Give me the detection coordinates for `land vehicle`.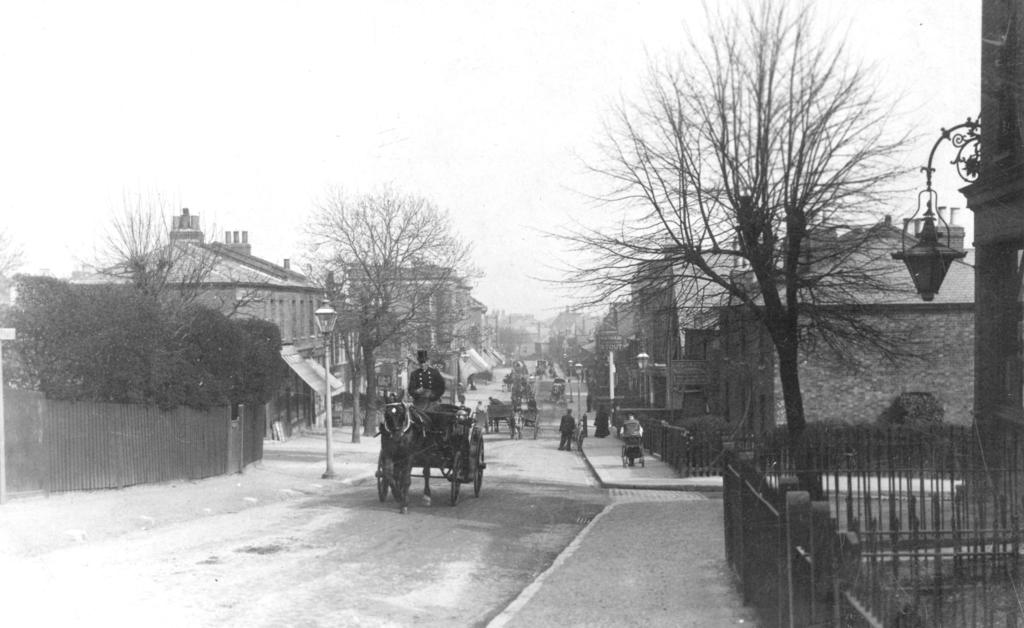
[523, 412, 541, 431].
